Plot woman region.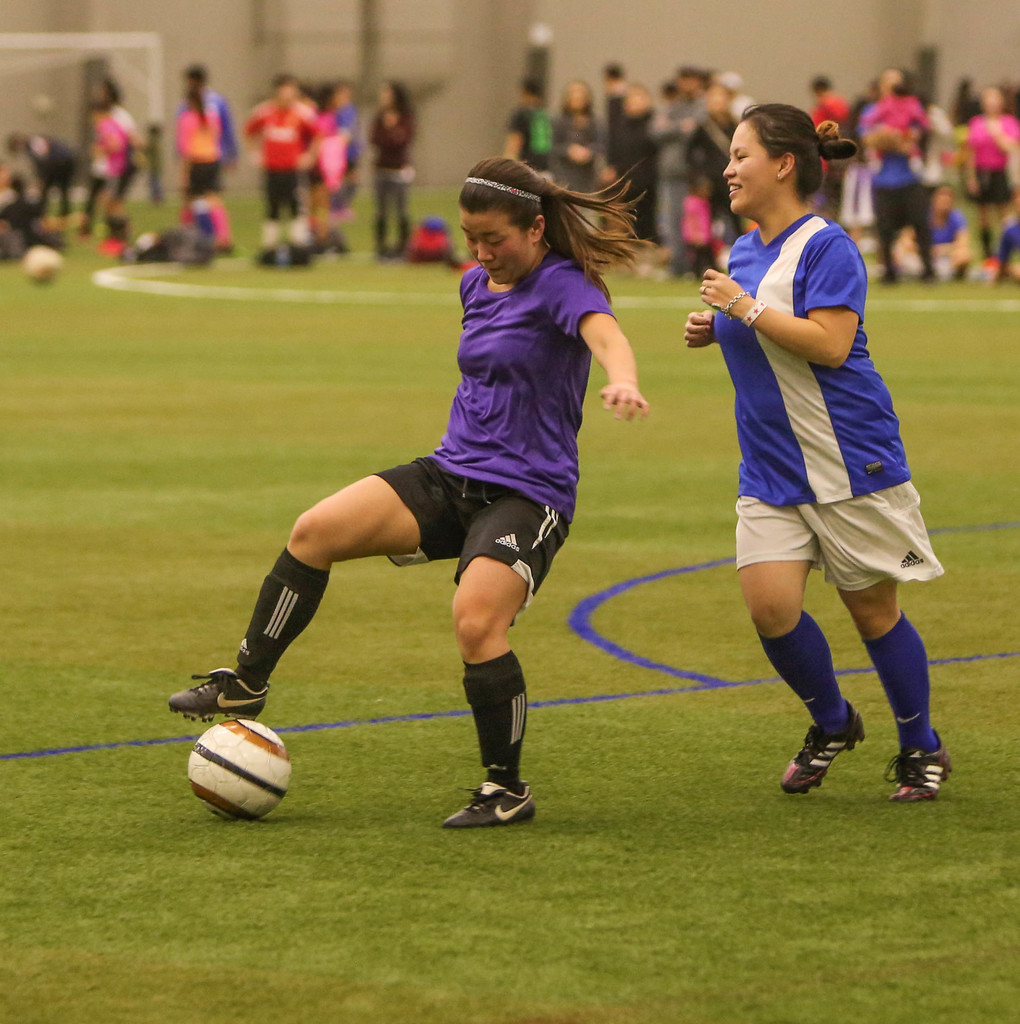
Plotted at left=177, top=83, right=222, bottom=265.
